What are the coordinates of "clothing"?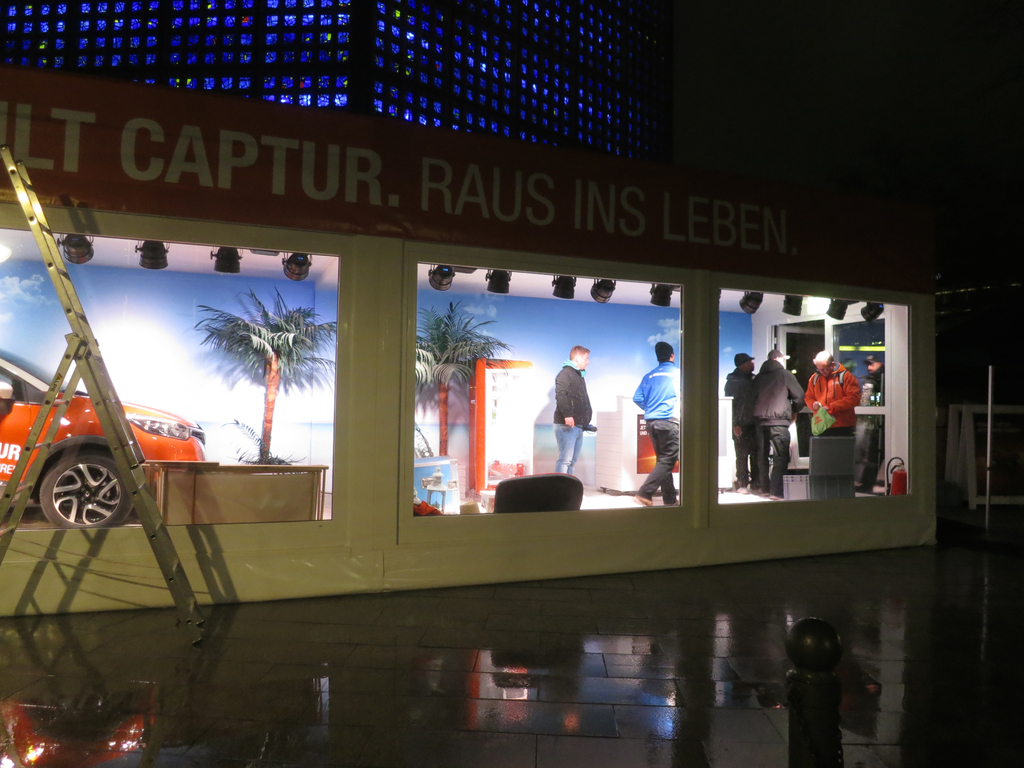
Rect(632, 361, 682, 495).
